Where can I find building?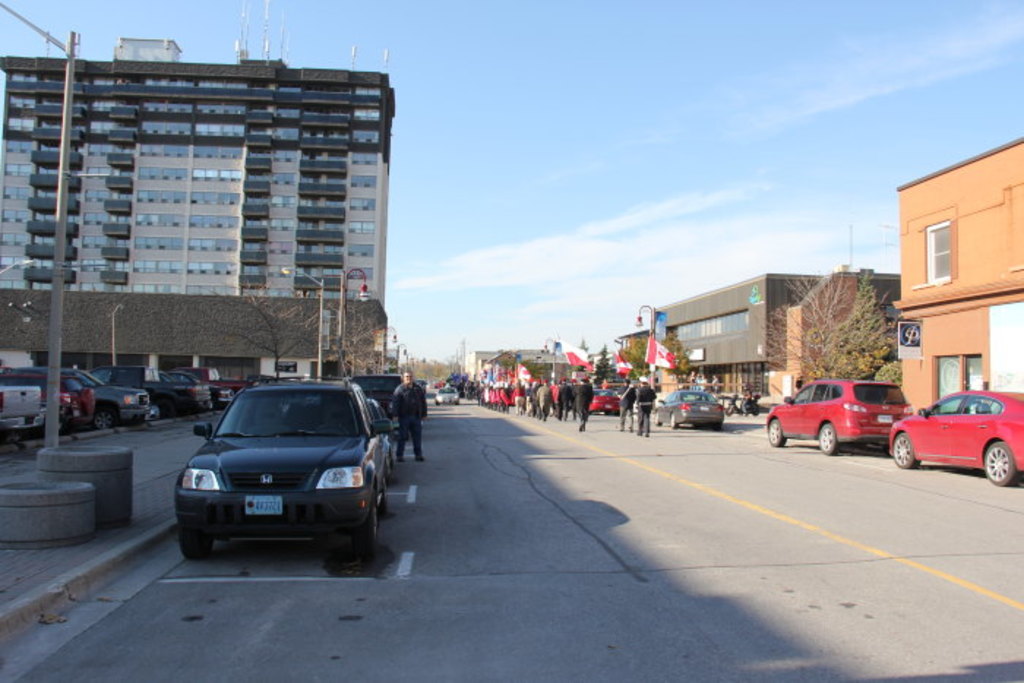
You can find it at [left=0, top=34, right=395, bottom=399].
